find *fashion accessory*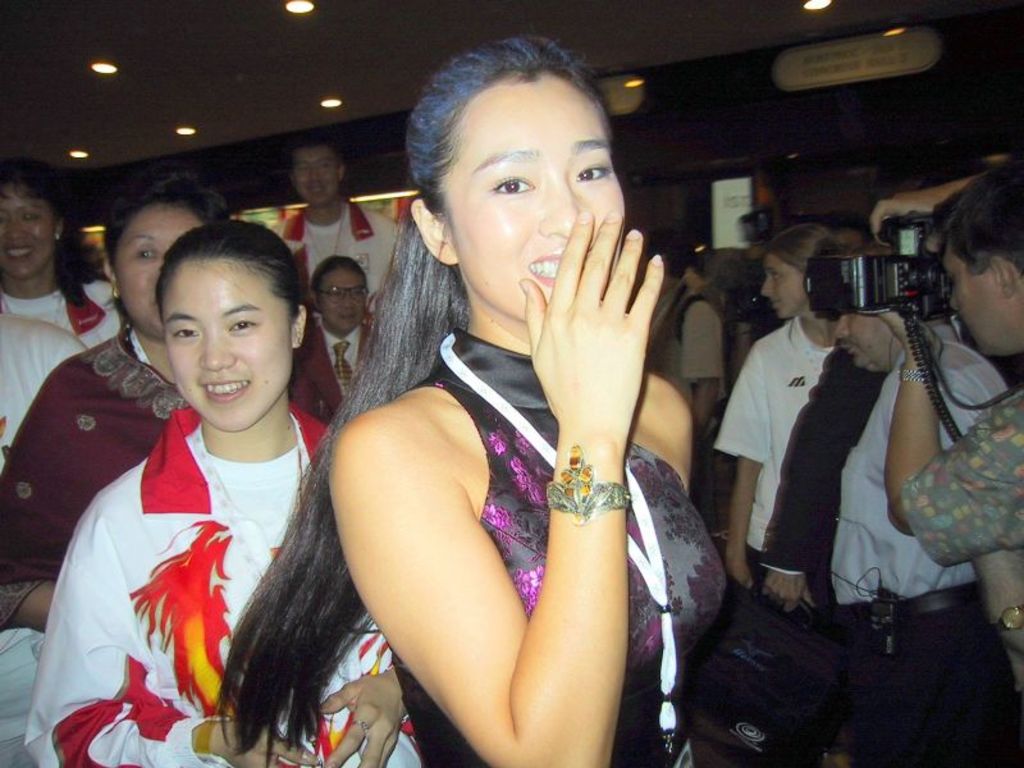
left=301, top=201, right=344, bottom=260
